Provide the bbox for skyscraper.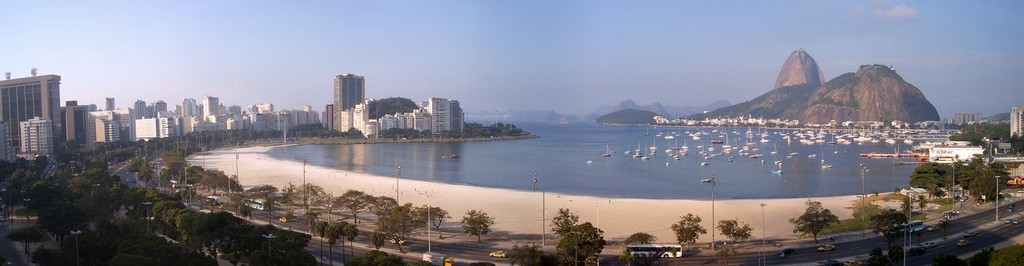
locate(356, 96, 367, 125).
